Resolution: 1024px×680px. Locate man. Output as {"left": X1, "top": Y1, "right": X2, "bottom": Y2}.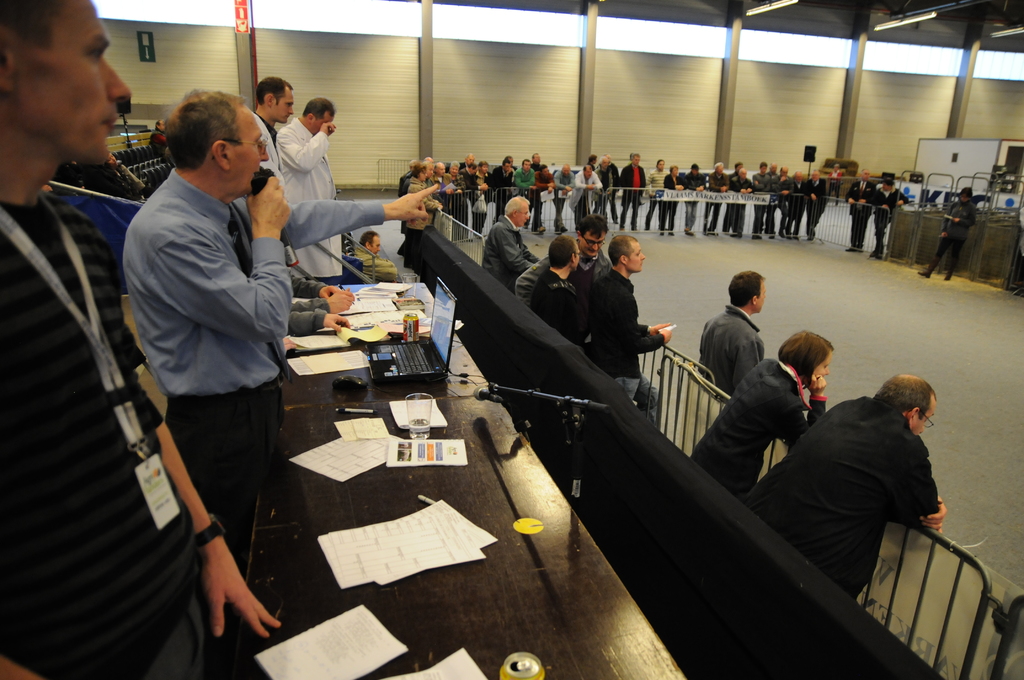
{"left": 699, "top": 270, "right": 769, "bottom": 392}.
